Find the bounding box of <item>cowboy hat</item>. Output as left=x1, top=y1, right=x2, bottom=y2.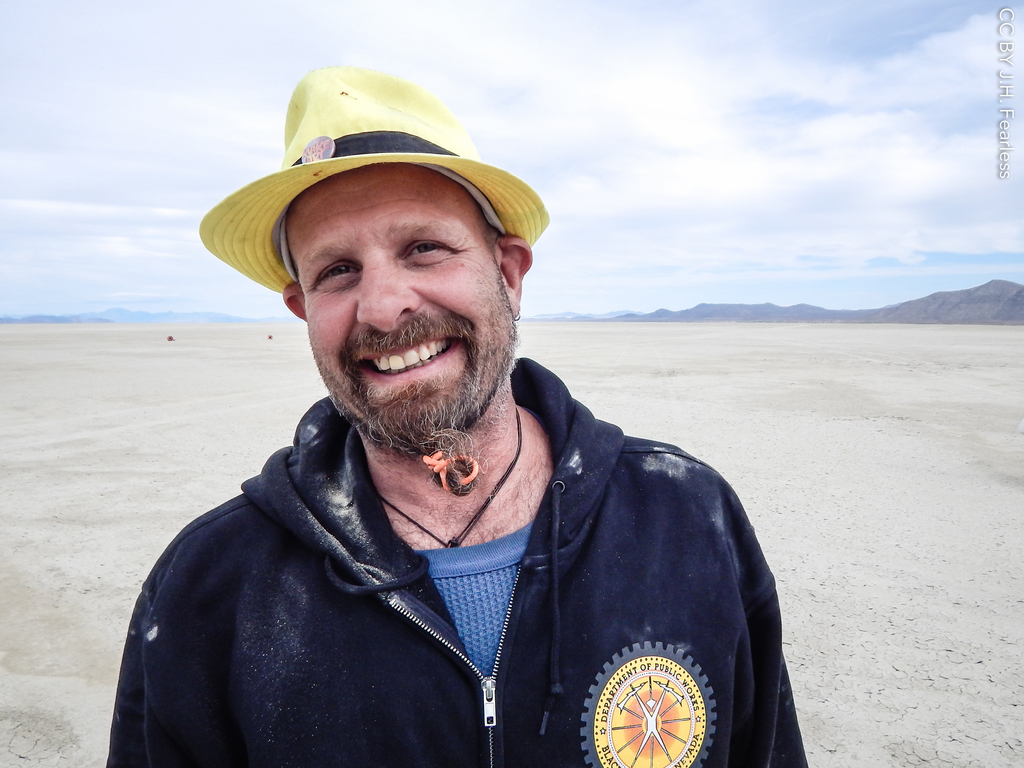
left=218, top=81, right=551, bottom=308.
